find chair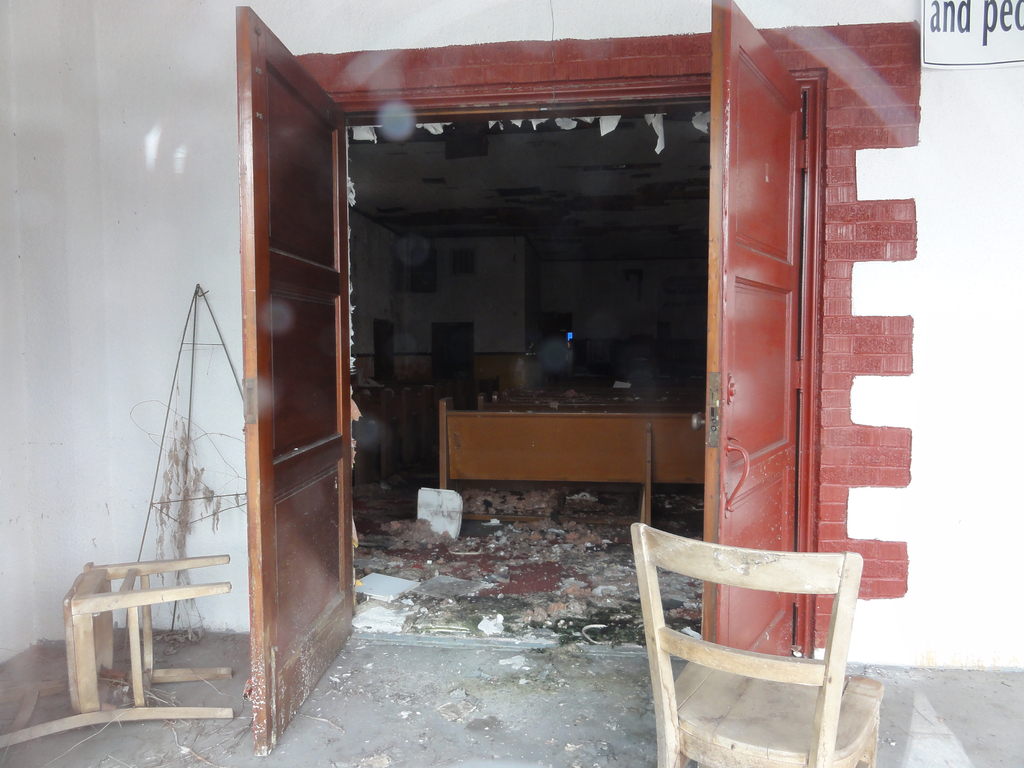
<box>614,497,842,751</box>
